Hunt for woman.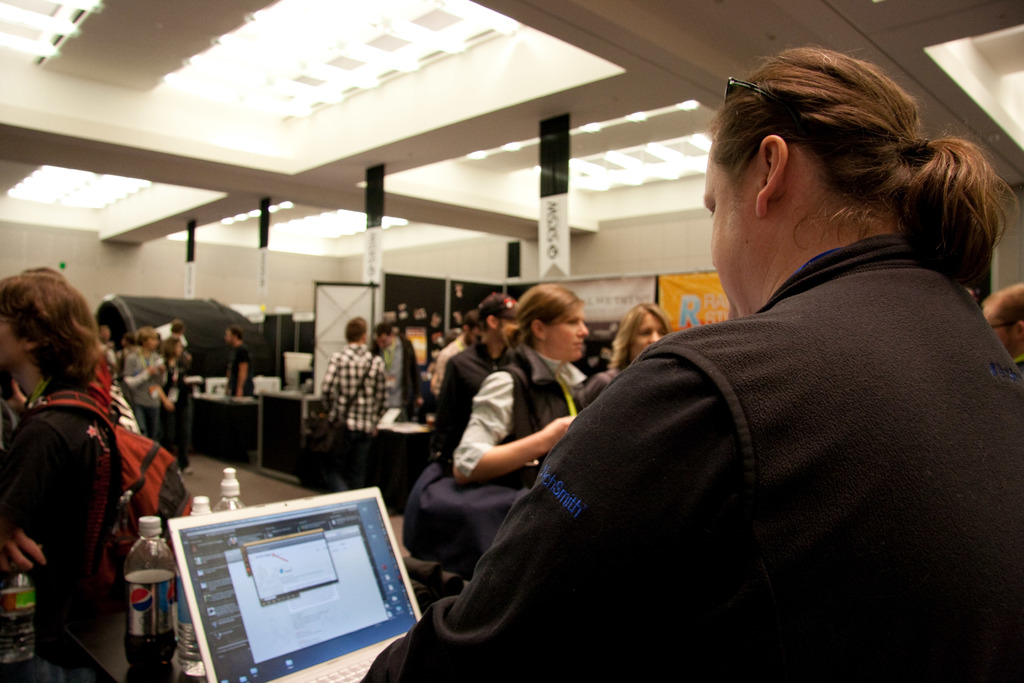
Hunted down at box(575, 302, 673, 410).
